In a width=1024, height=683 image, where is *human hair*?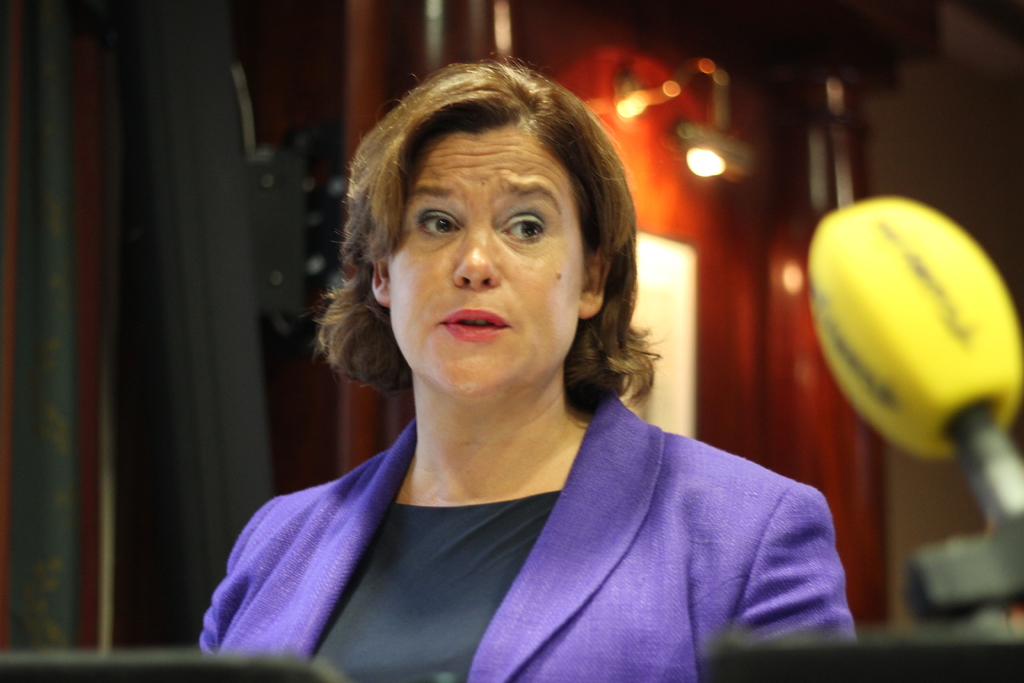
(left=344, top=59, right=649, bottom=398).
